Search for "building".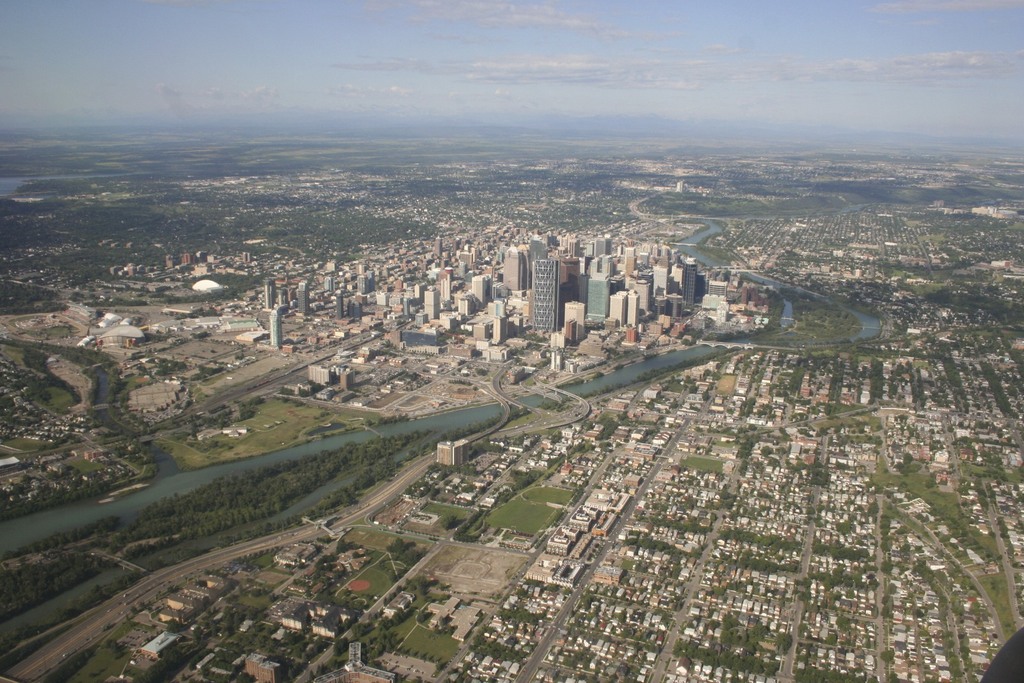
Found at (278,541,320,562).
